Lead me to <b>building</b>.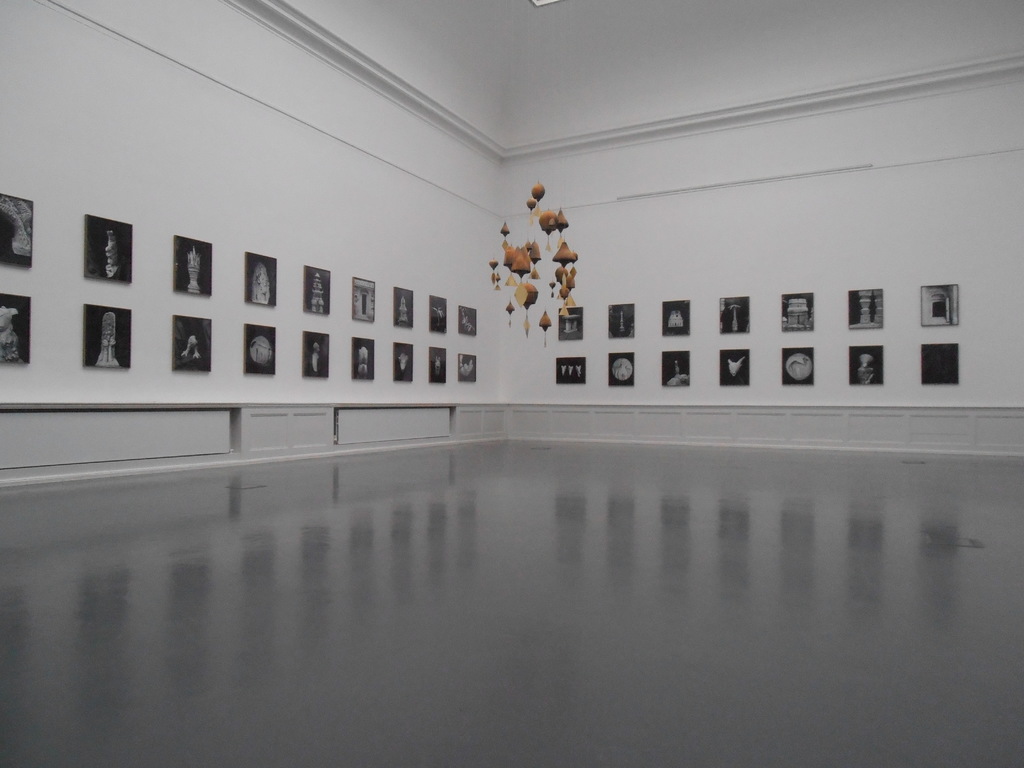
Lead to x1=0, y1=0, x2=1023, y2=767.
